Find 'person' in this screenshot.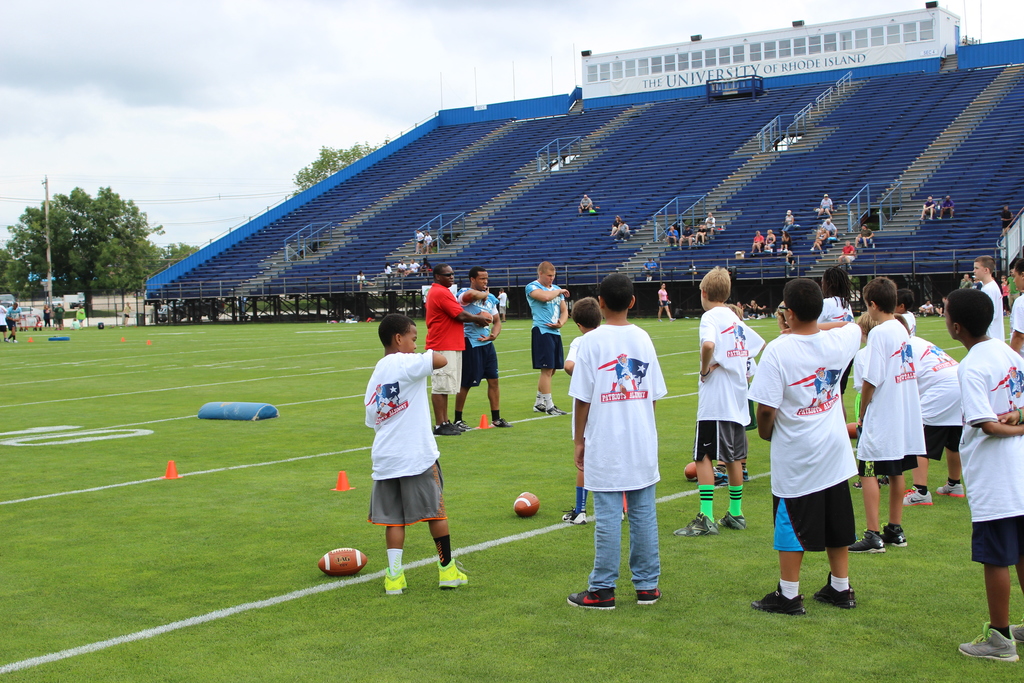
The bounding box for 'person' is (927,299,954,324).
